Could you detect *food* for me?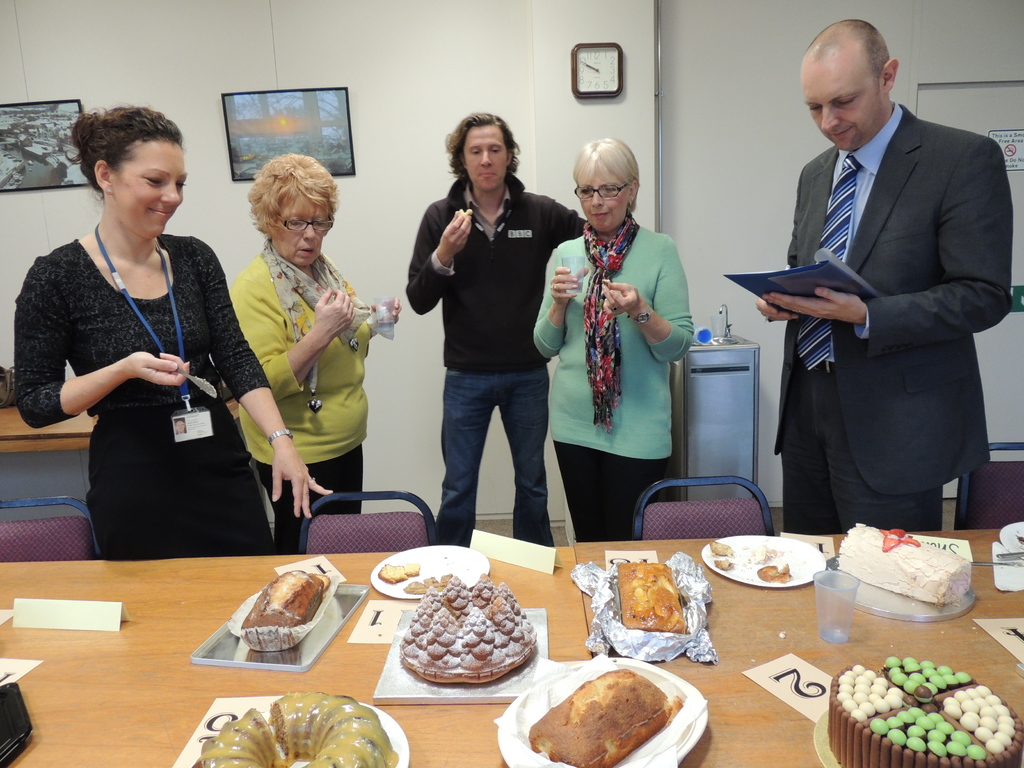
Detection result: <box>883,693,908,706</box>.
